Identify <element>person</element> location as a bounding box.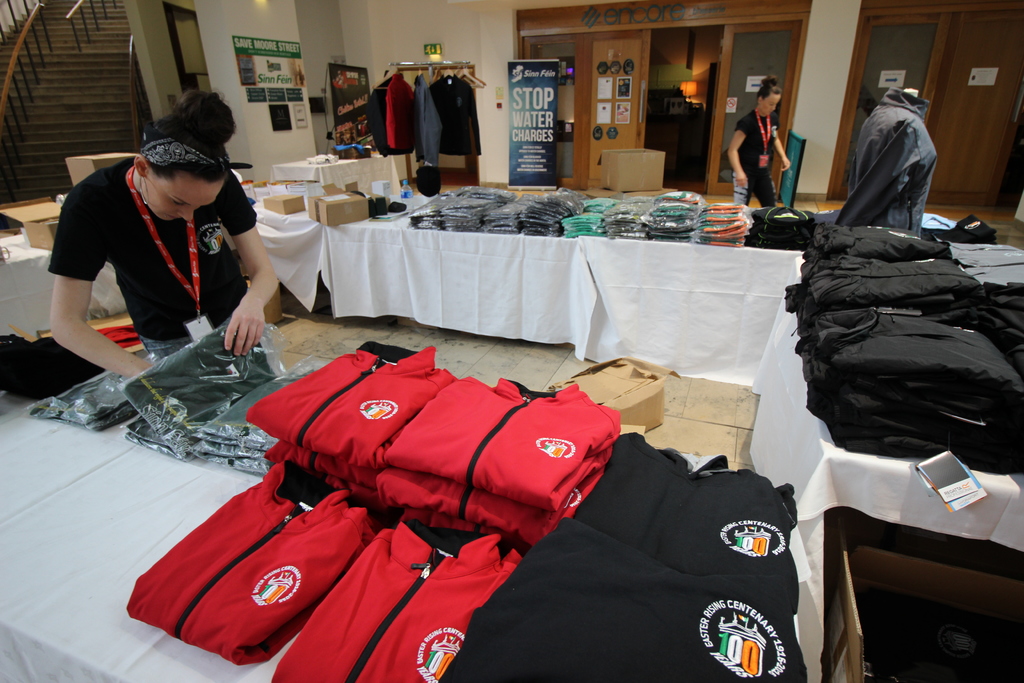
[35, 100, 281, 406].
